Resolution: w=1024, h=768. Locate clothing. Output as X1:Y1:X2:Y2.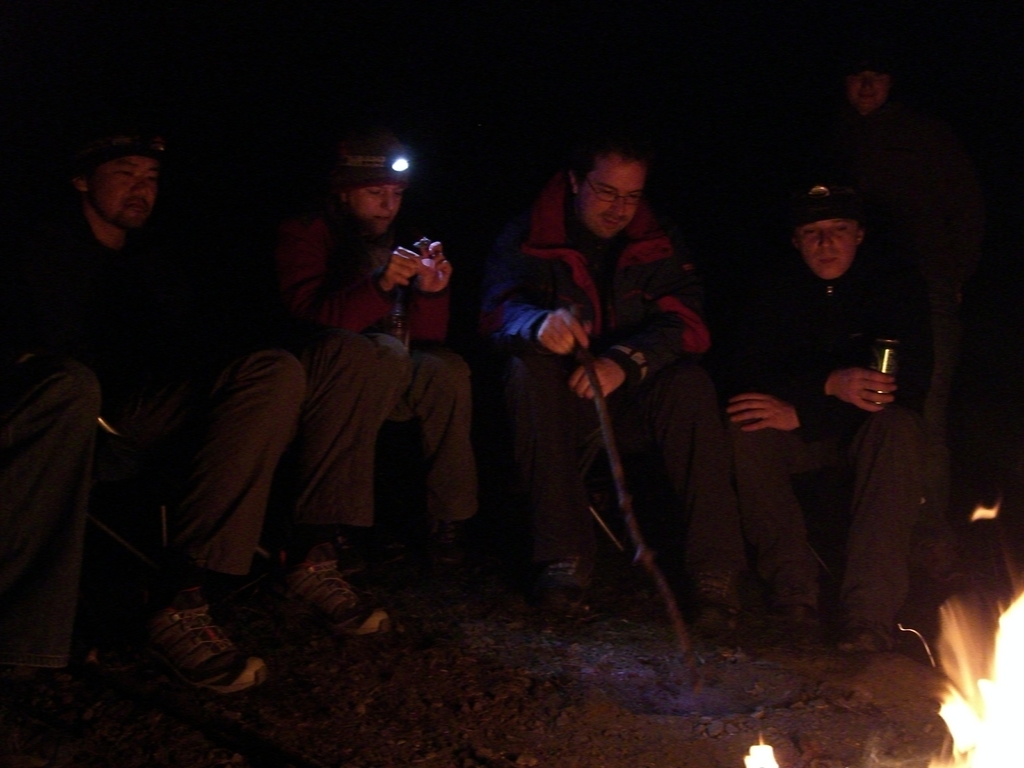
22:135:278:617.
